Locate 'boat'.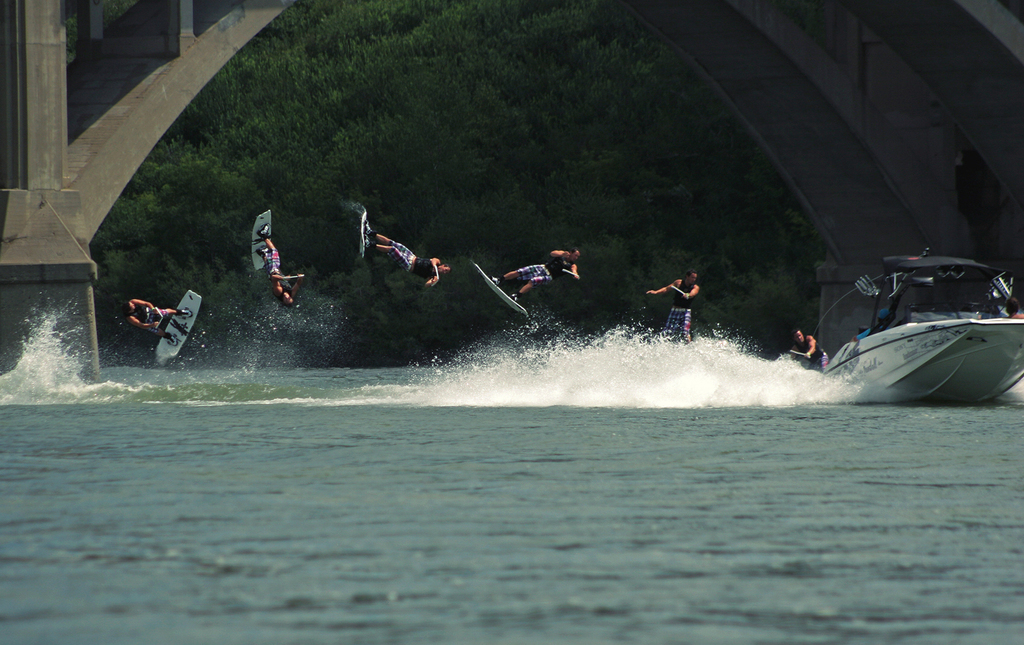
Bounding box: x1=790 y1=244 x2=1022 y2=407.
